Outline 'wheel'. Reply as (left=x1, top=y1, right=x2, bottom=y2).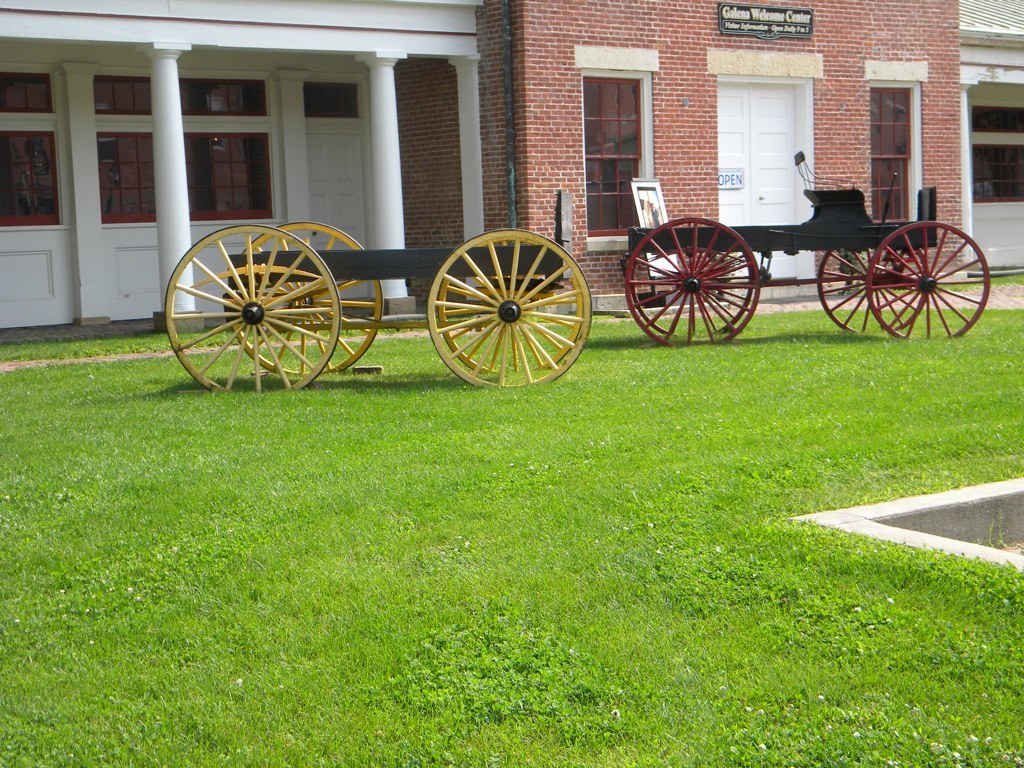
(left=810, top=246, right=890, bottom=340).
